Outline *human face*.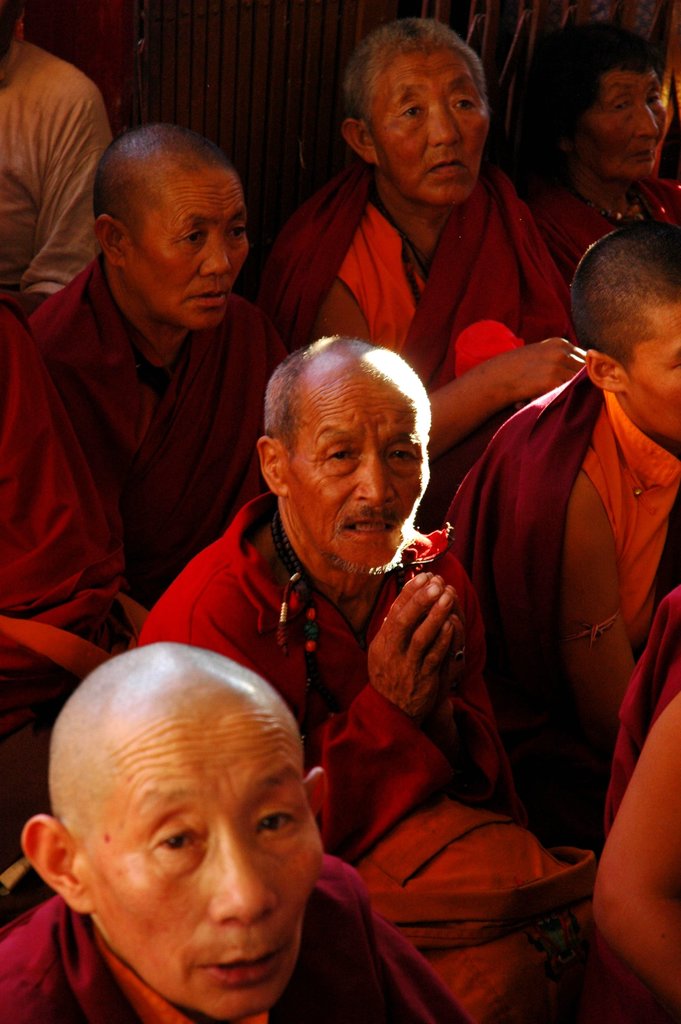
Outline: x1=622 y1=287 x2=680 y2=442.
